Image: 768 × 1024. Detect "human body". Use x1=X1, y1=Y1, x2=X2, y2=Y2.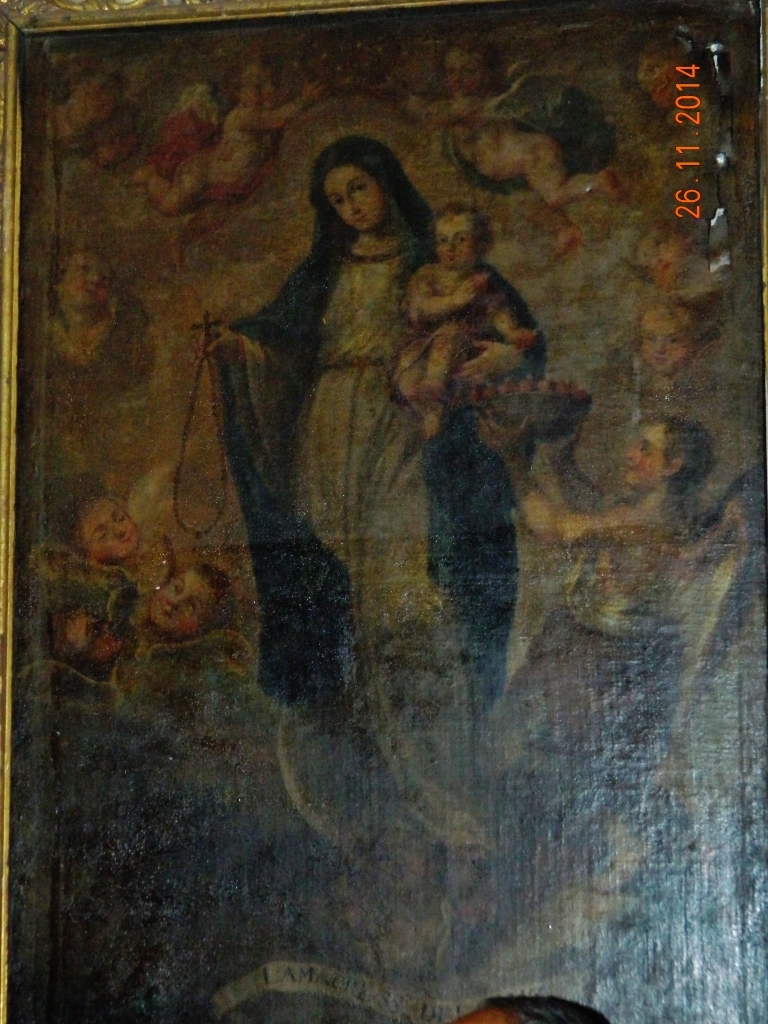
x1=384, y1=255, x2=533, y2=439.
